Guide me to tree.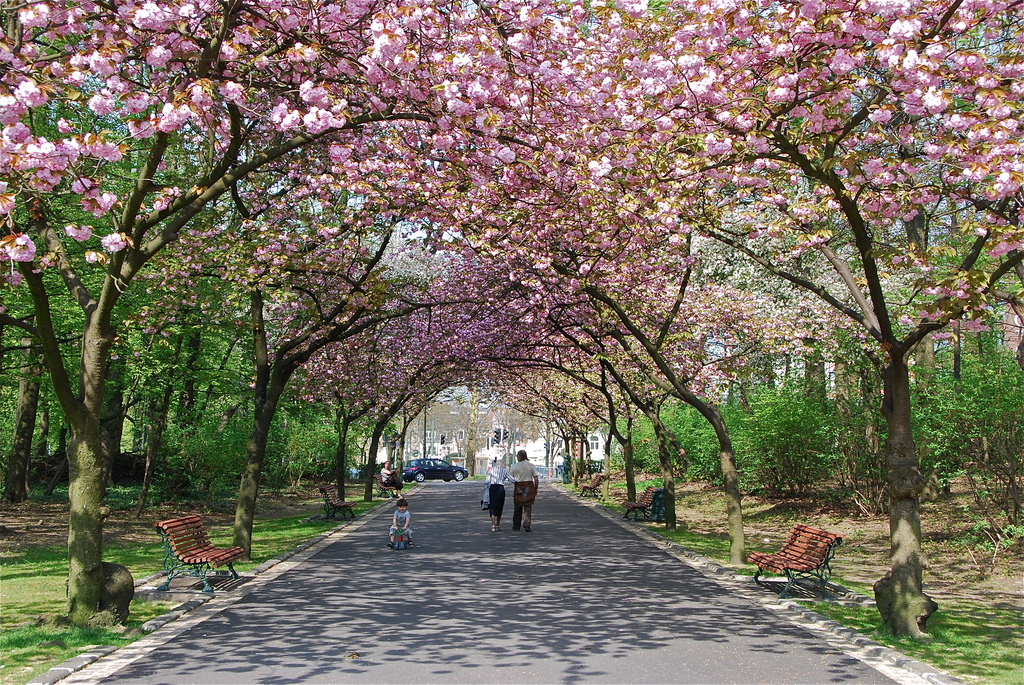
Guidance: select_region(355, 297, 598, 517).
